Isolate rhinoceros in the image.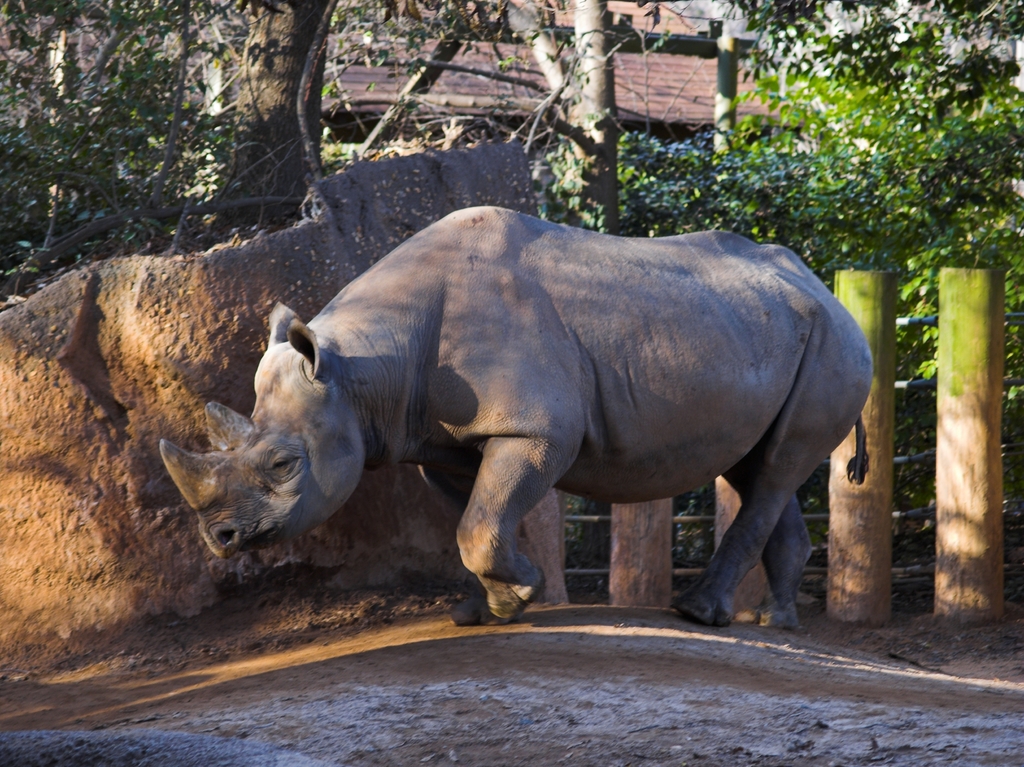
Isolated region: bbox=[161, 204, 870, 633].
